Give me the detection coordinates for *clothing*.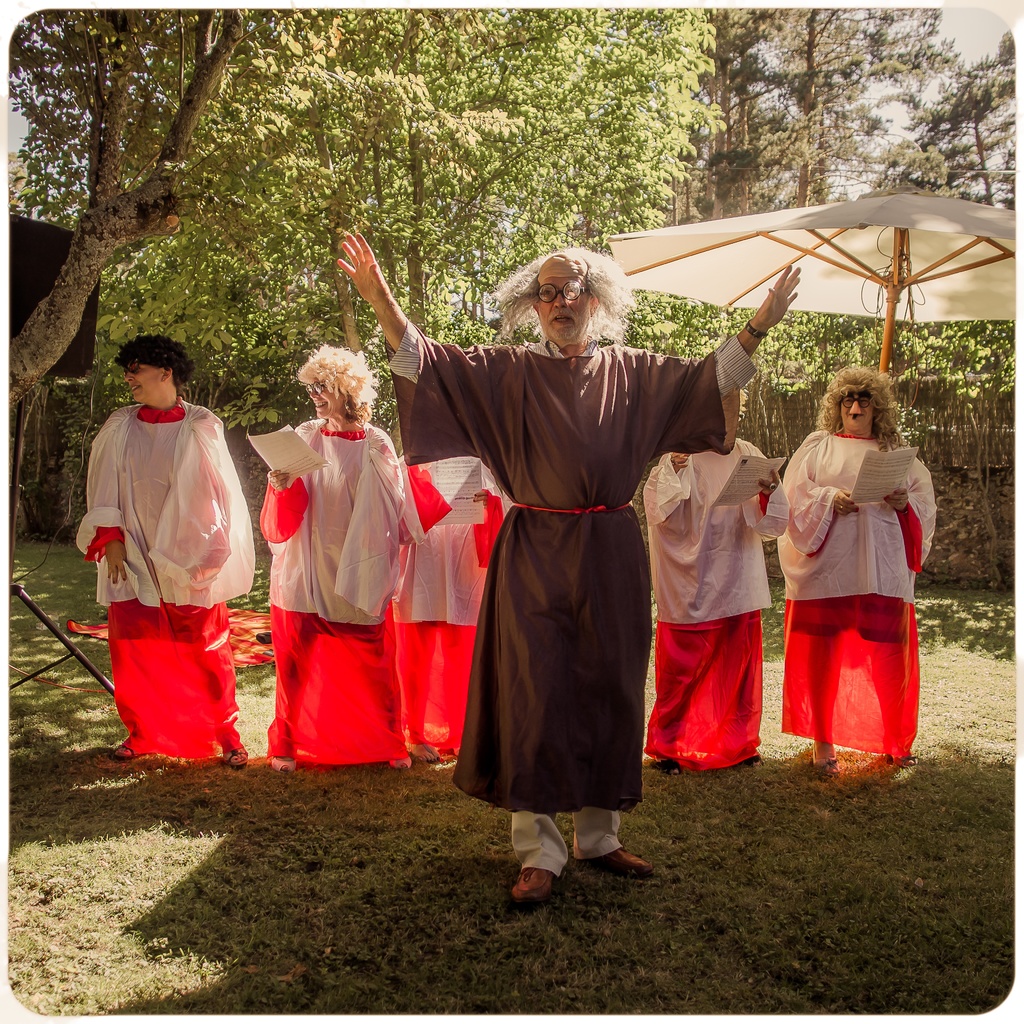
(left=385, top=447, right=511, bottom=752).
